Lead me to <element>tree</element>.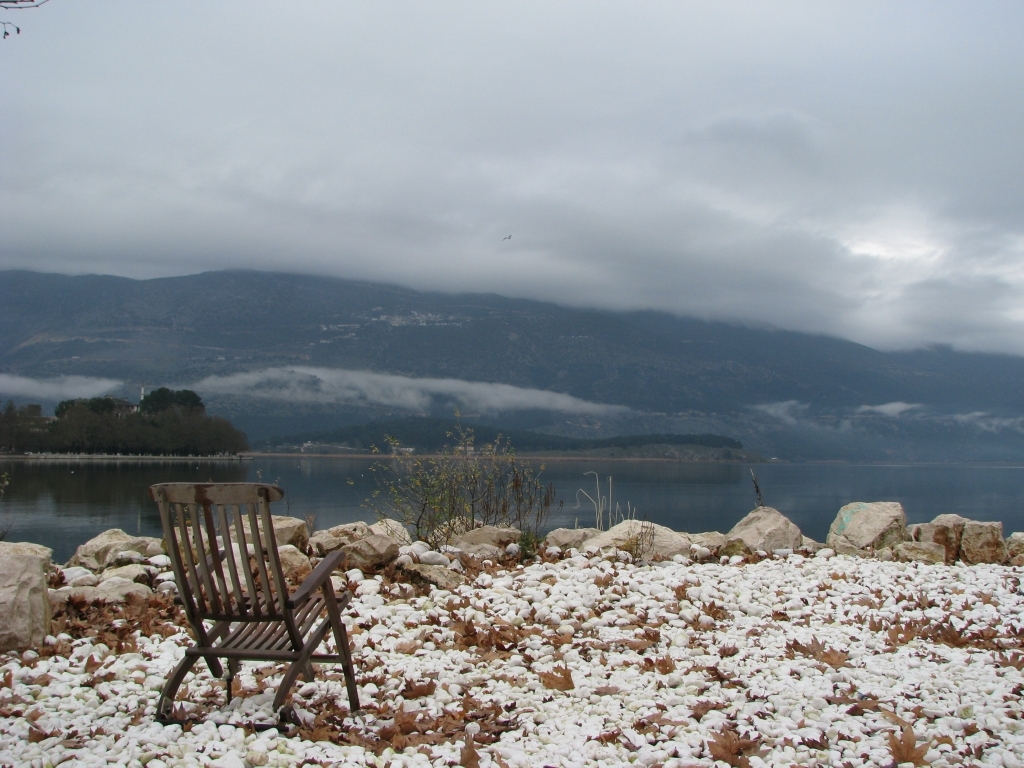
Lead to x1=54, y1=391, x2=137, y2=422.
